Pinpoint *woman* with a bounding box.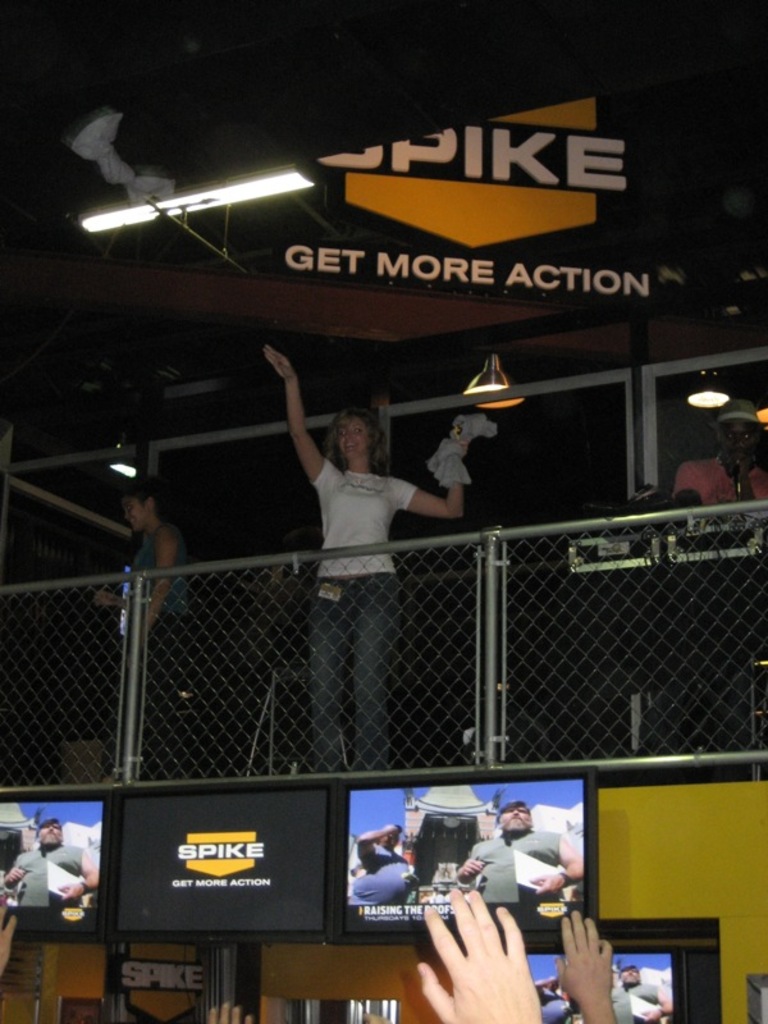
bbox(95, 481, 186, 791).
